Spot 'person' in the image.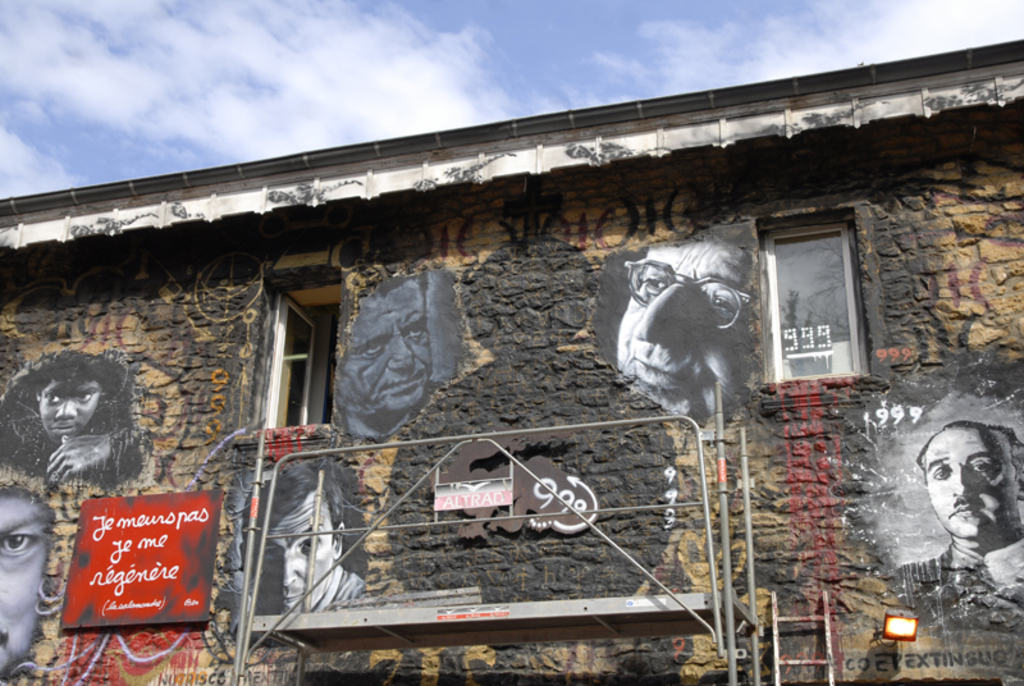
'person' found at select_region(334, 273, 436, 439).
